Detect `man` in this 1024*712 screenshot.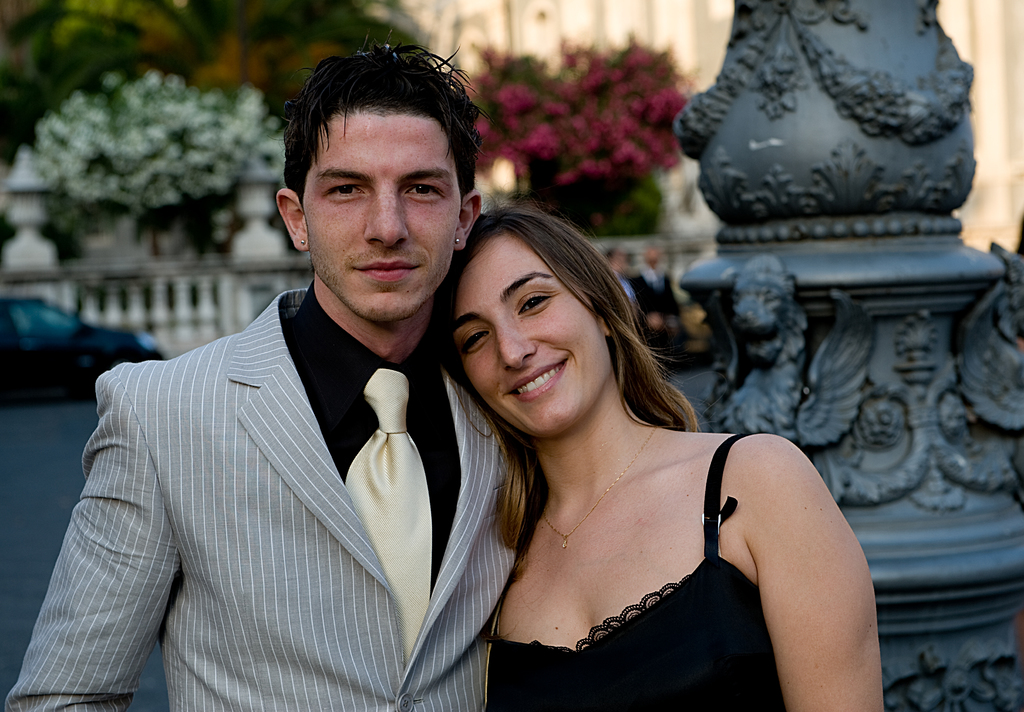
Detection: x1=628 y1=249 x2=685 y2=376.
